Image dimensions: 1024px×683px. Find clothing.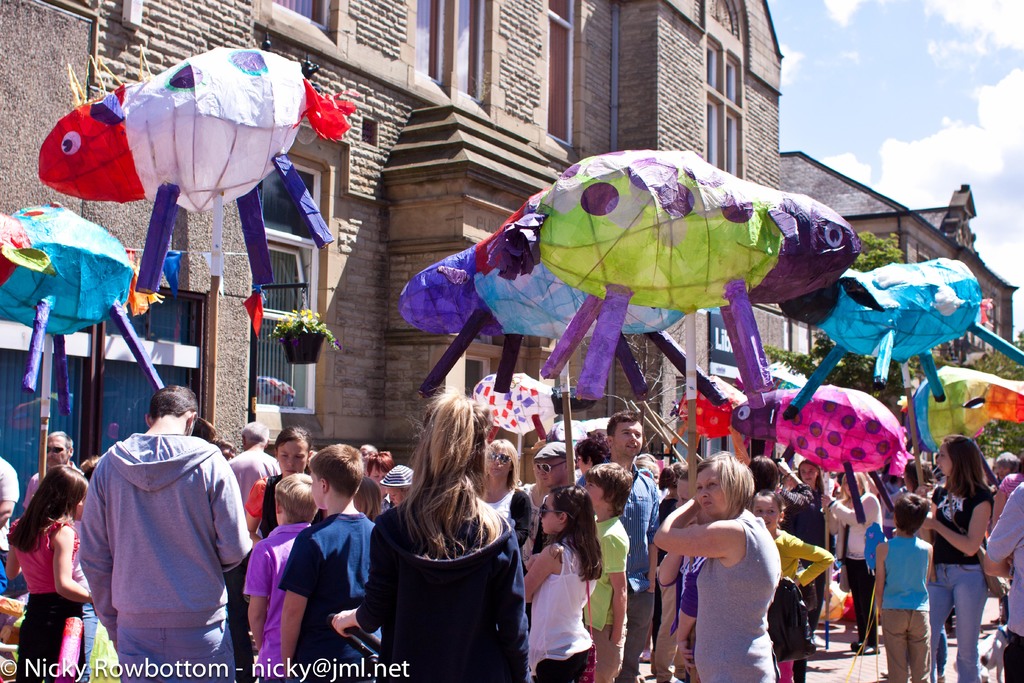
<bbox>683, 511, 788, 682</bbox>.
